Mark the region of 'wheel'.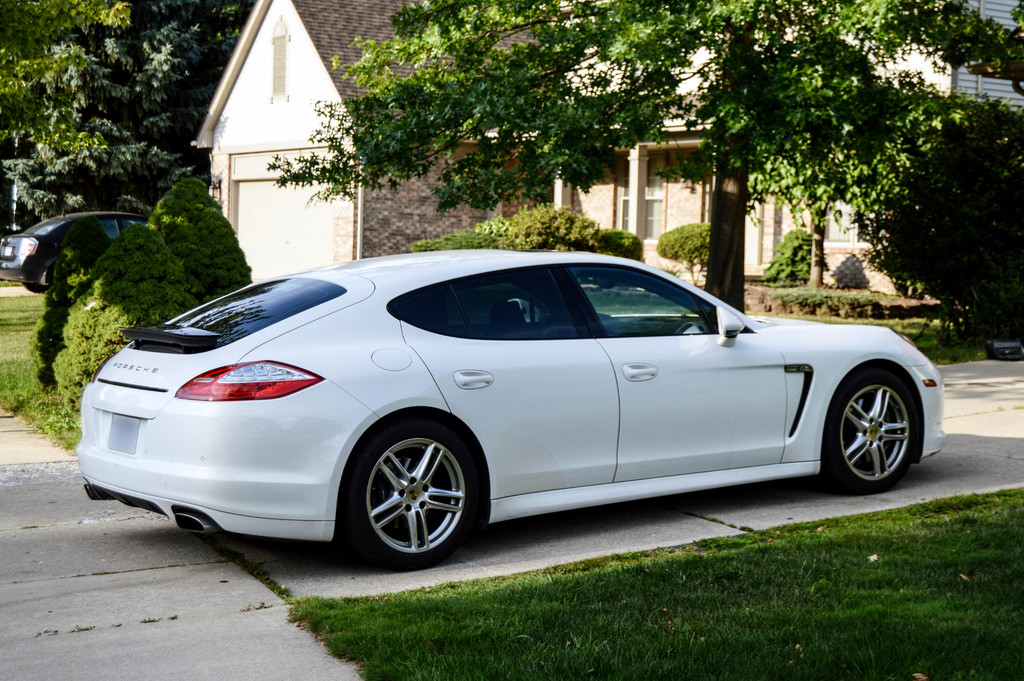
Region: Rect(353, 429, 470, 557).
